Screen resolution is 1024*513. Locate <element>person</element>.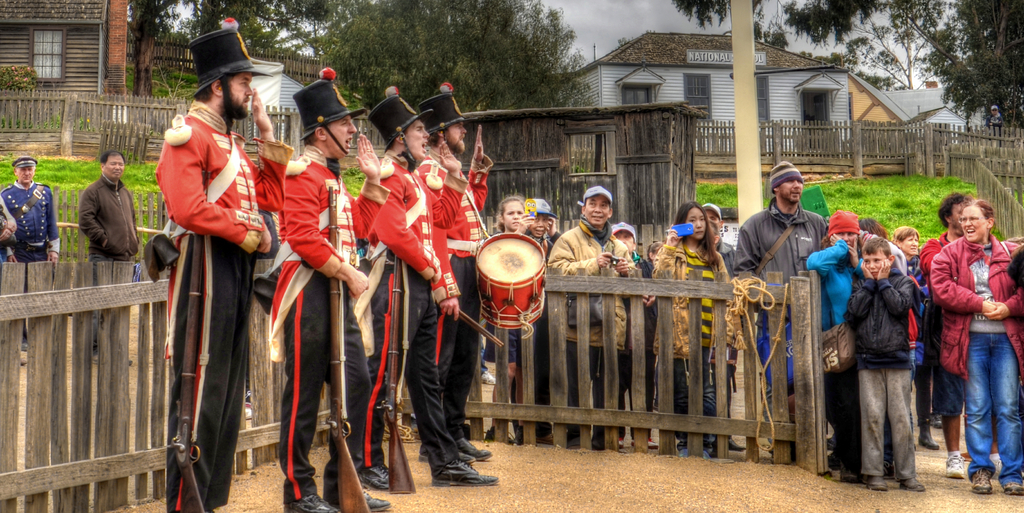
[150,47,272,471].
